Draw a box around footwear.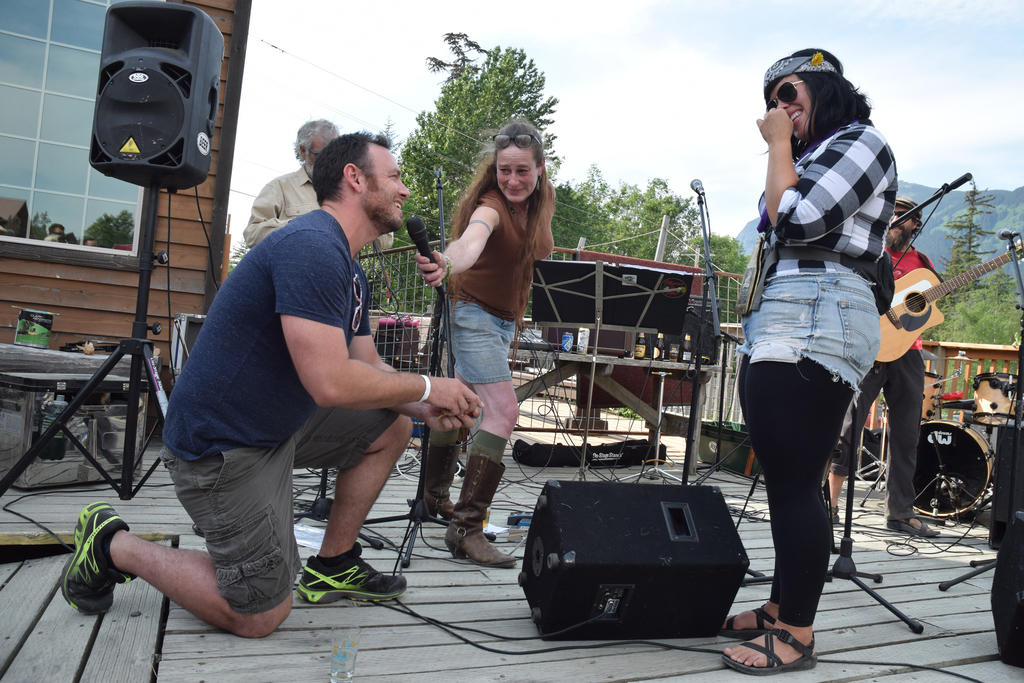
crop(56, 525, 117, 632).
